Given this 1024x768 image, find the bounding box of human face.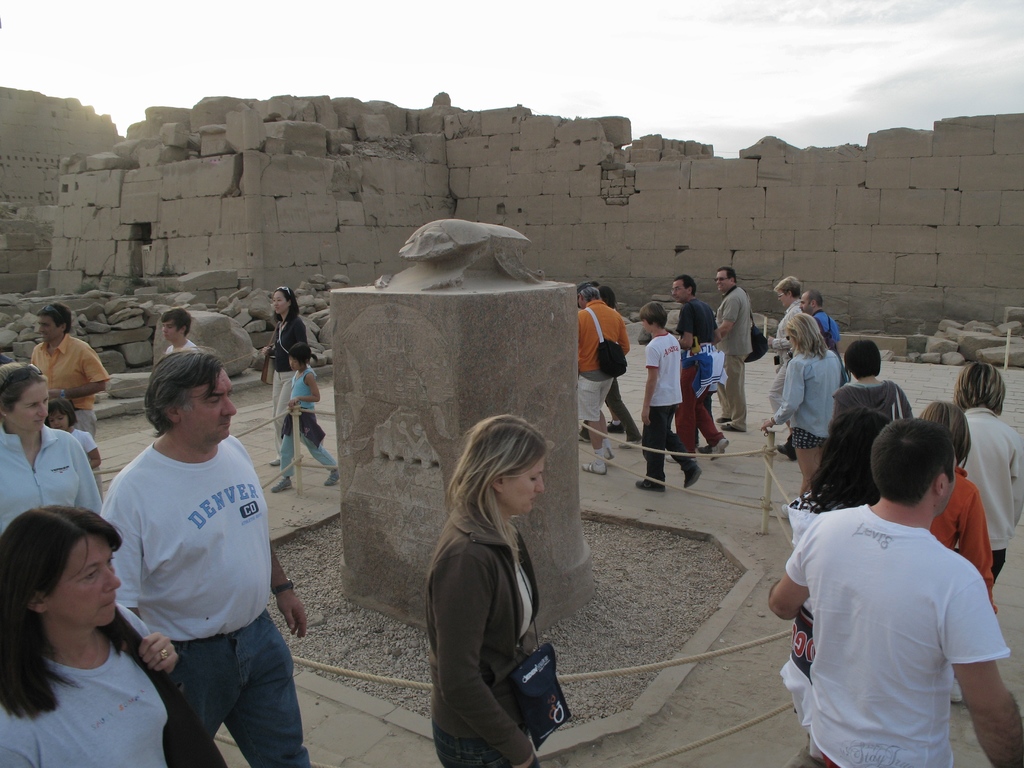
42:319:63:347.
